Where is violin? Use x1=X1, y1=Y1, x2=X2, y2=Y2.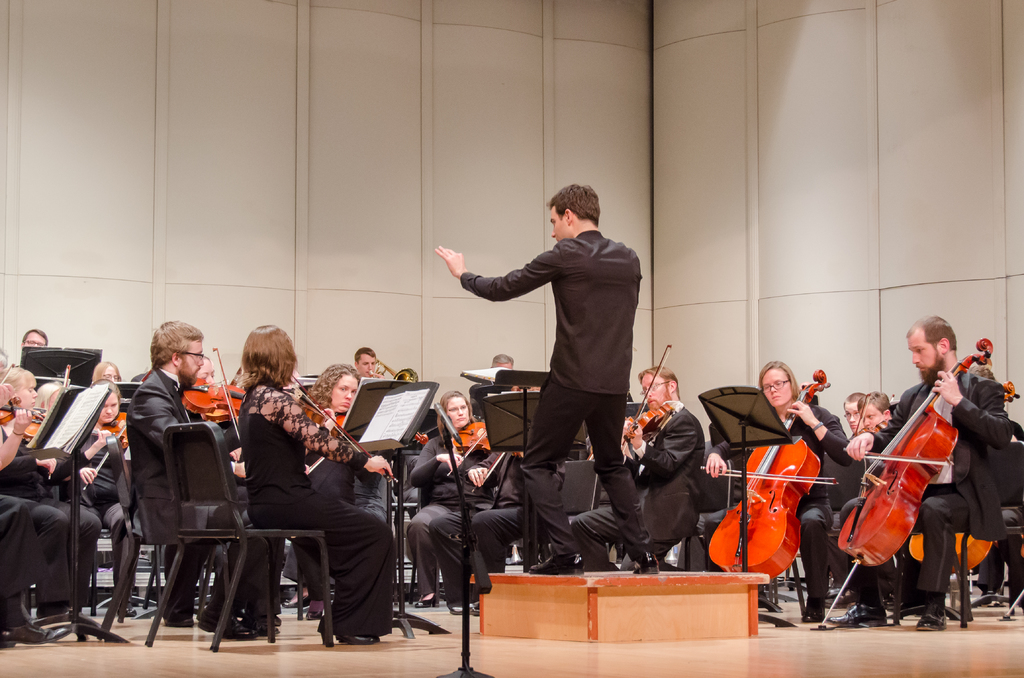
x1=822, y1=339, x2=989, y2=627.
